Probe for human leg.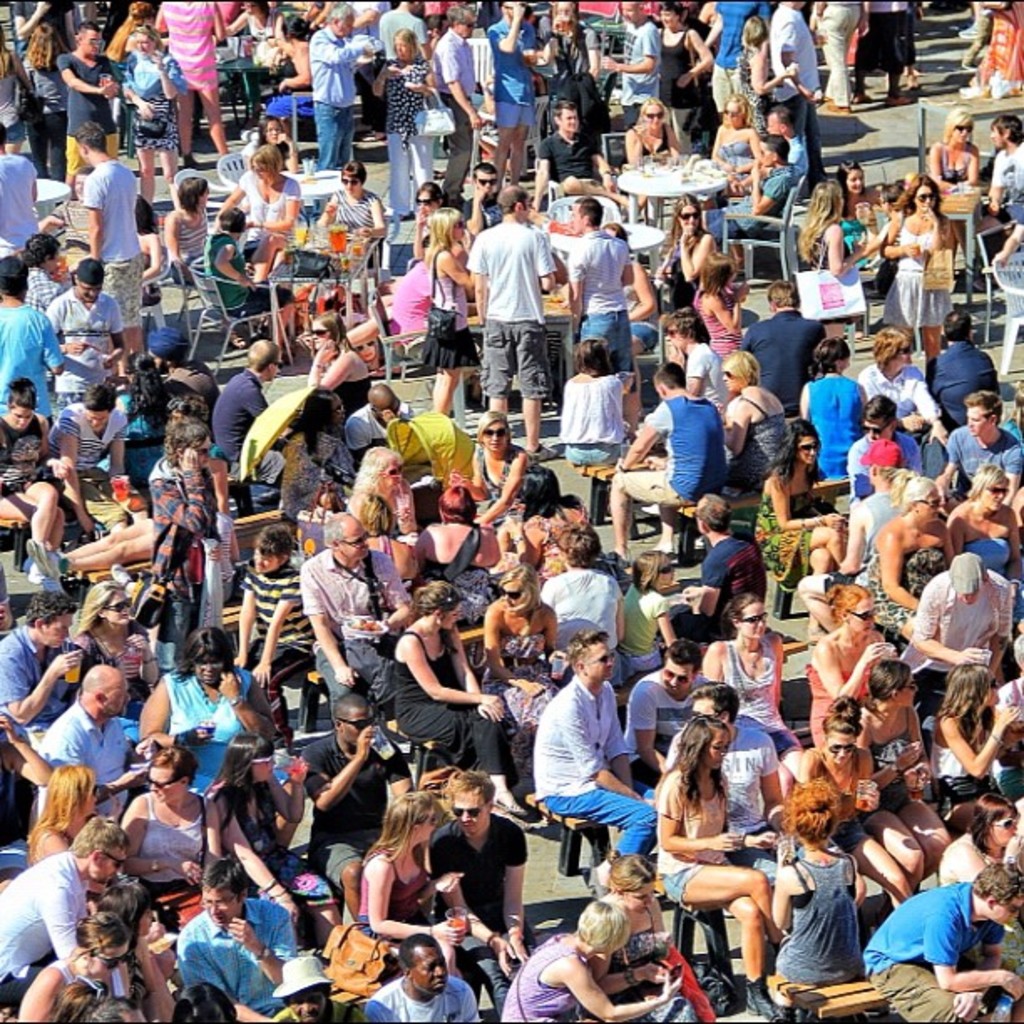
Probe result: Rect(728, 885, 776, 1014).
